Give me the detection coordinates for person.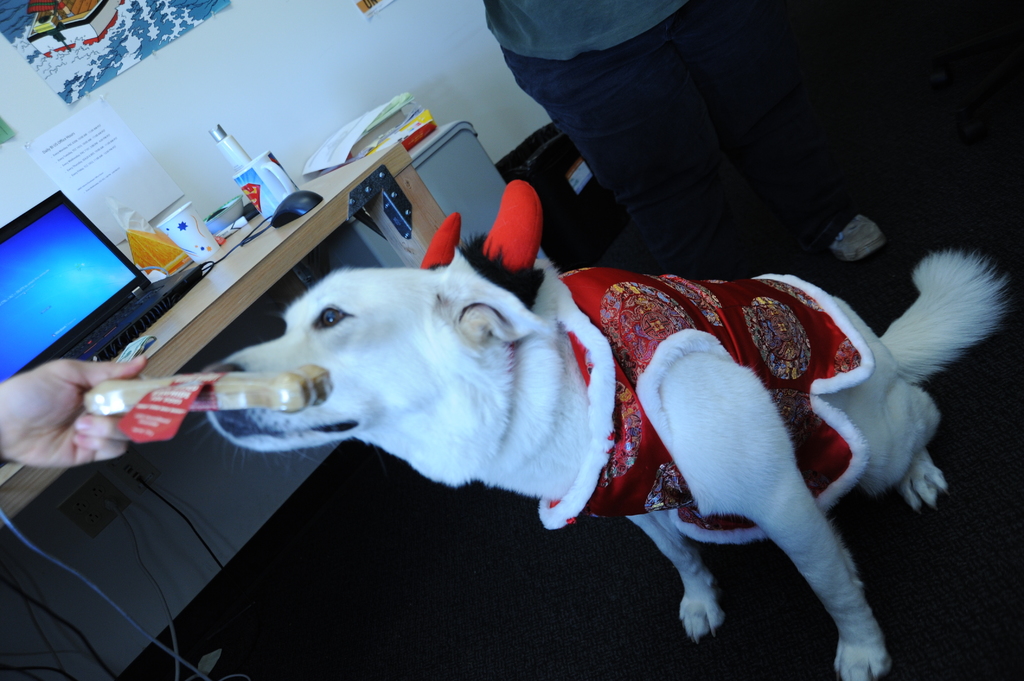
region(0, 356, 161, 464).
